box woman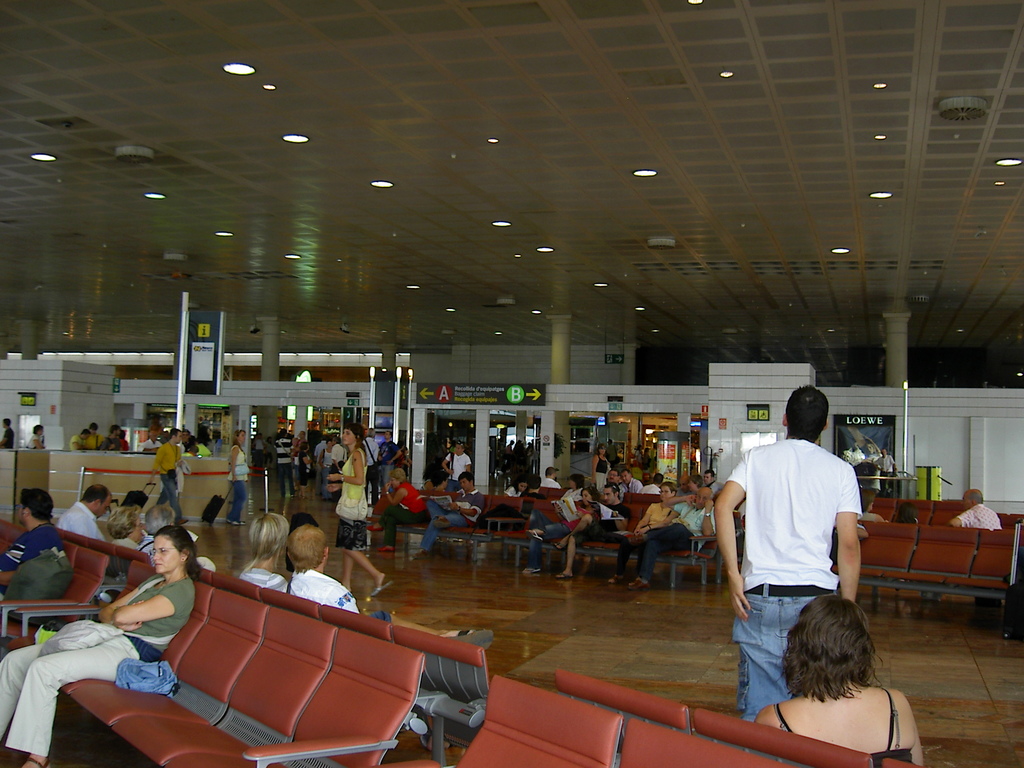
box(0, 526, 199, 767)
